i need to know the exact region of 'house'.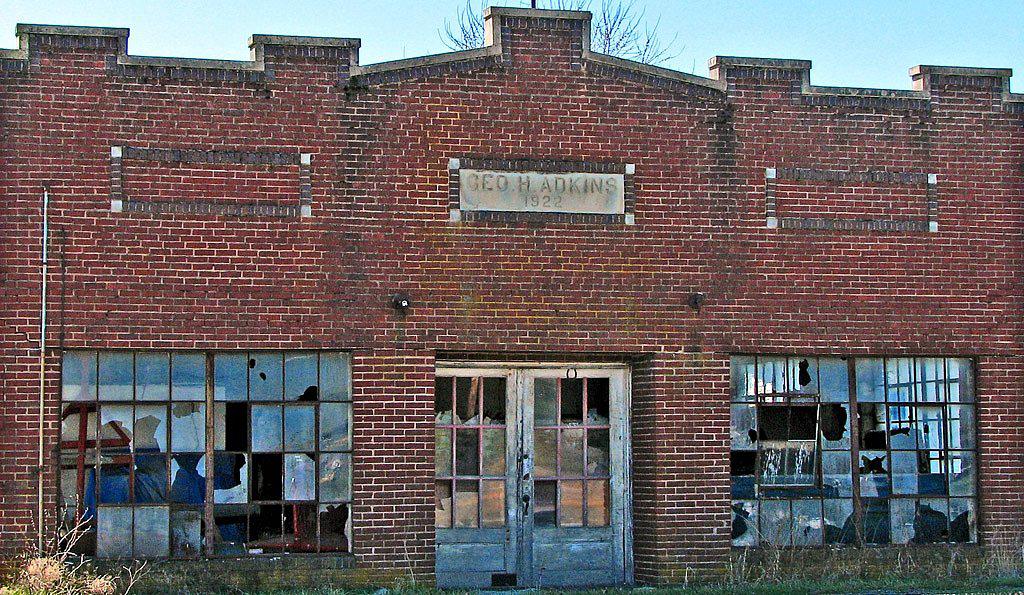
Region: <region>23, 3, 1023, 571</region>.
